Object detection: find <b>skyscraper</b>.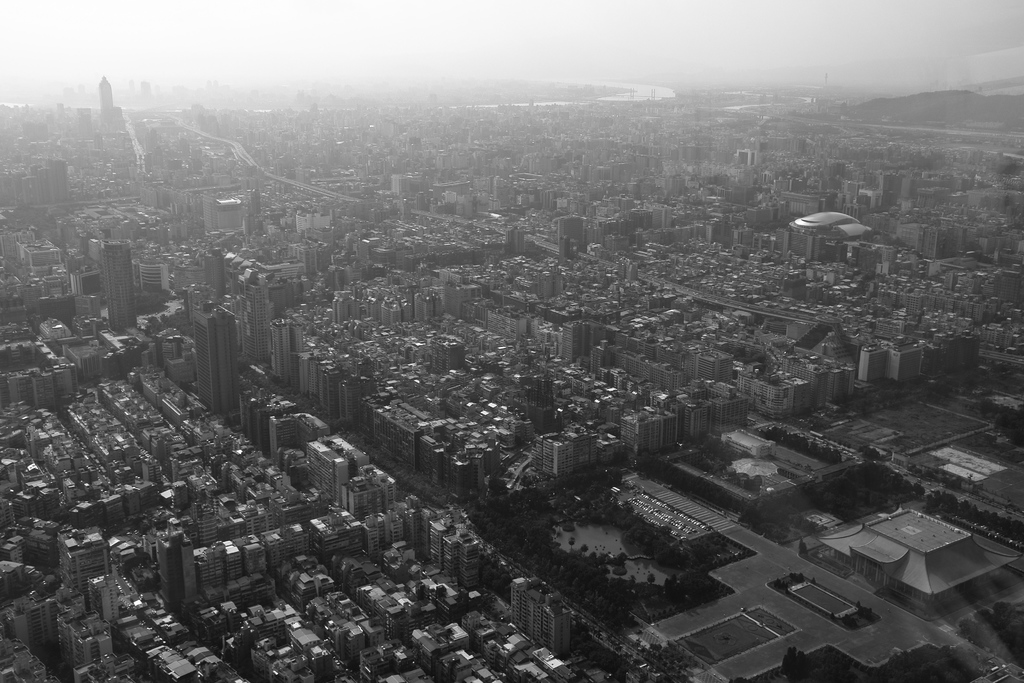
[787,213,871,263].
